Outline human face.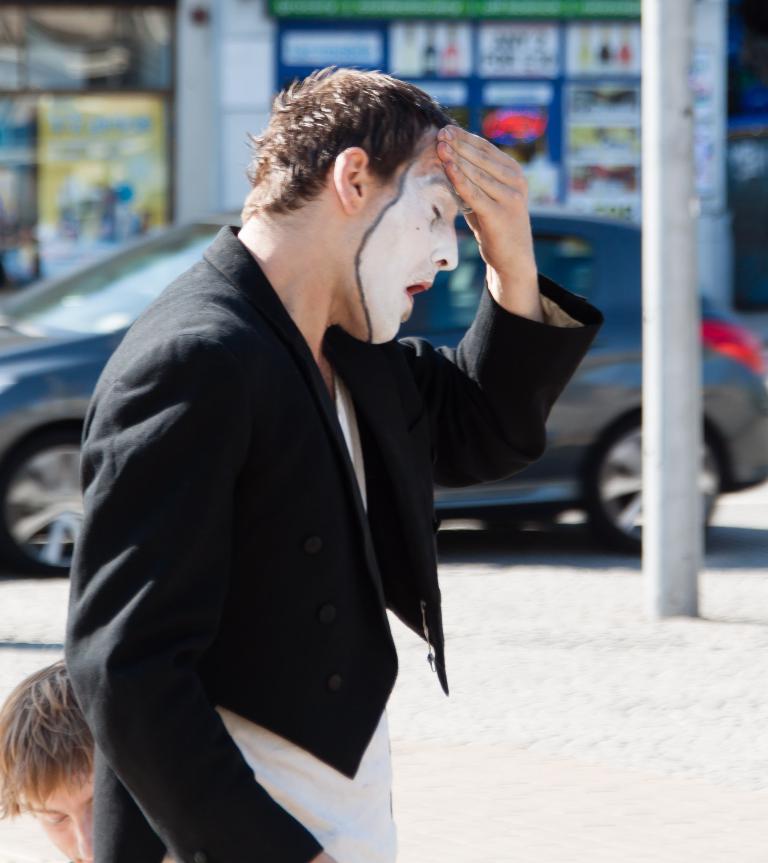
Outline: bbox=[359, 123, 458, 337].
